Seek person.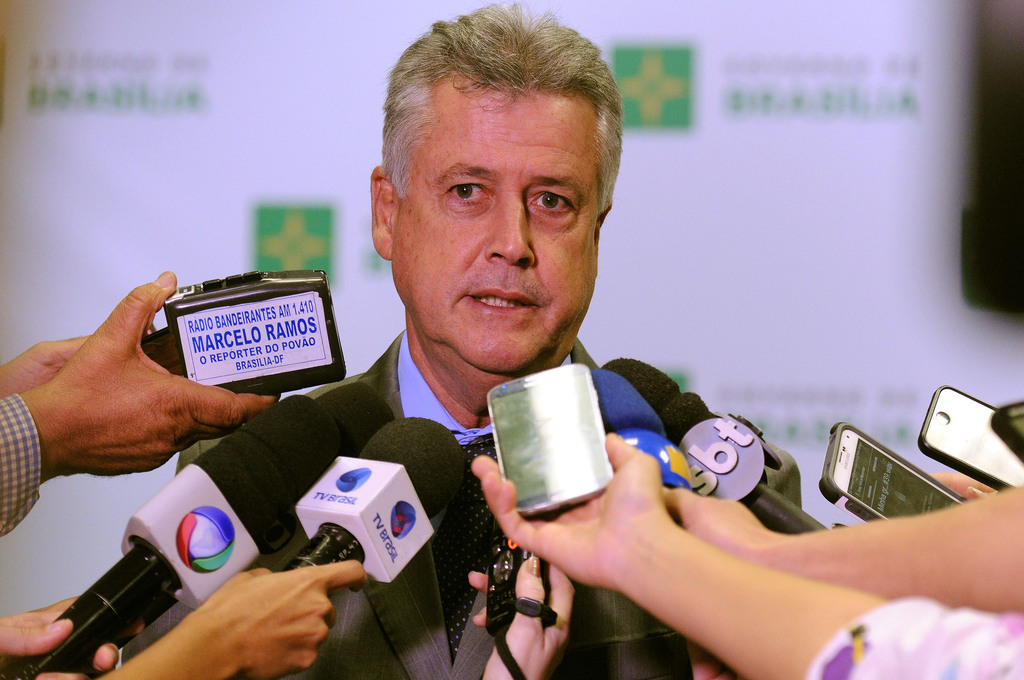
bbox(98, 560, 367, 679).
